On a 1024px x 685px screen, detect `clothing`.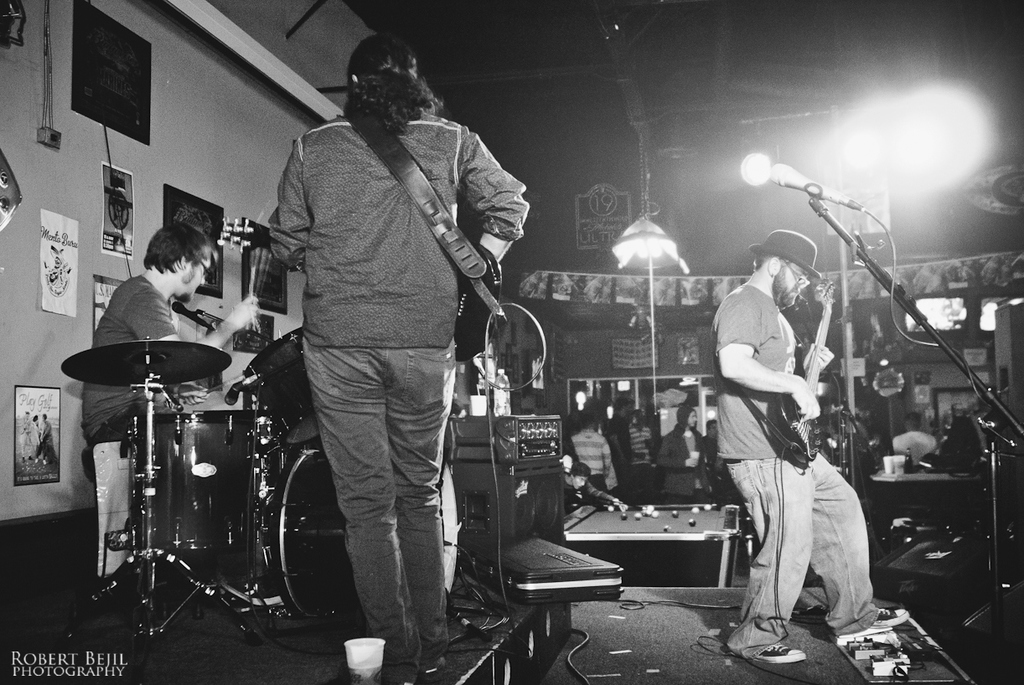
region(650, 422, 714, 491).
